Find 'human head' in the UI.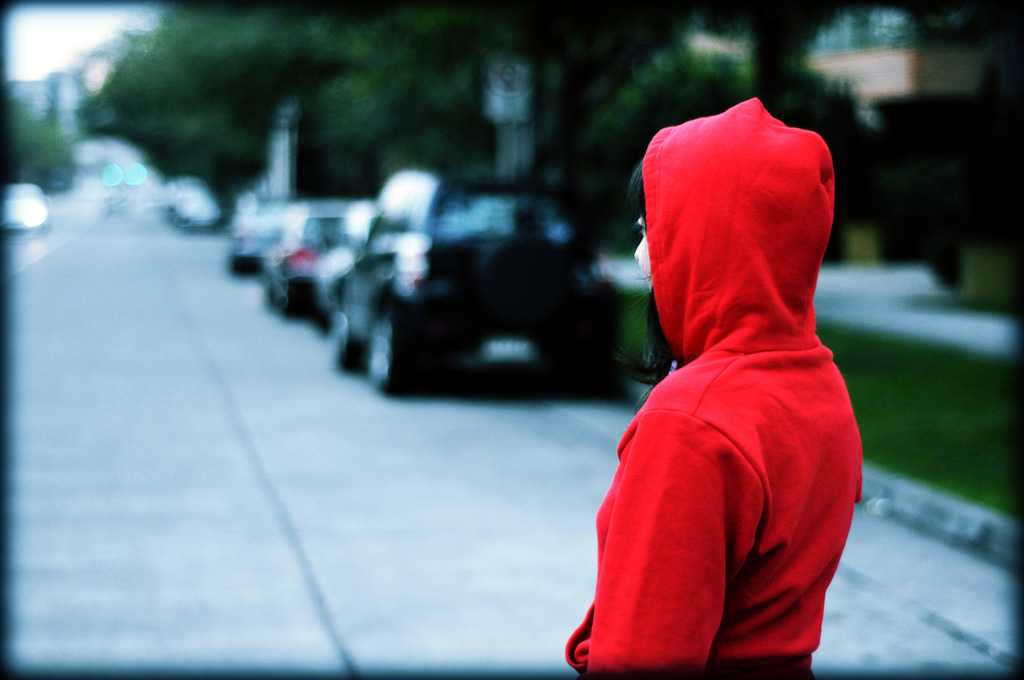
UI element at {"left": 650, "top": 101, "right": 828, "bottom": 356}.
